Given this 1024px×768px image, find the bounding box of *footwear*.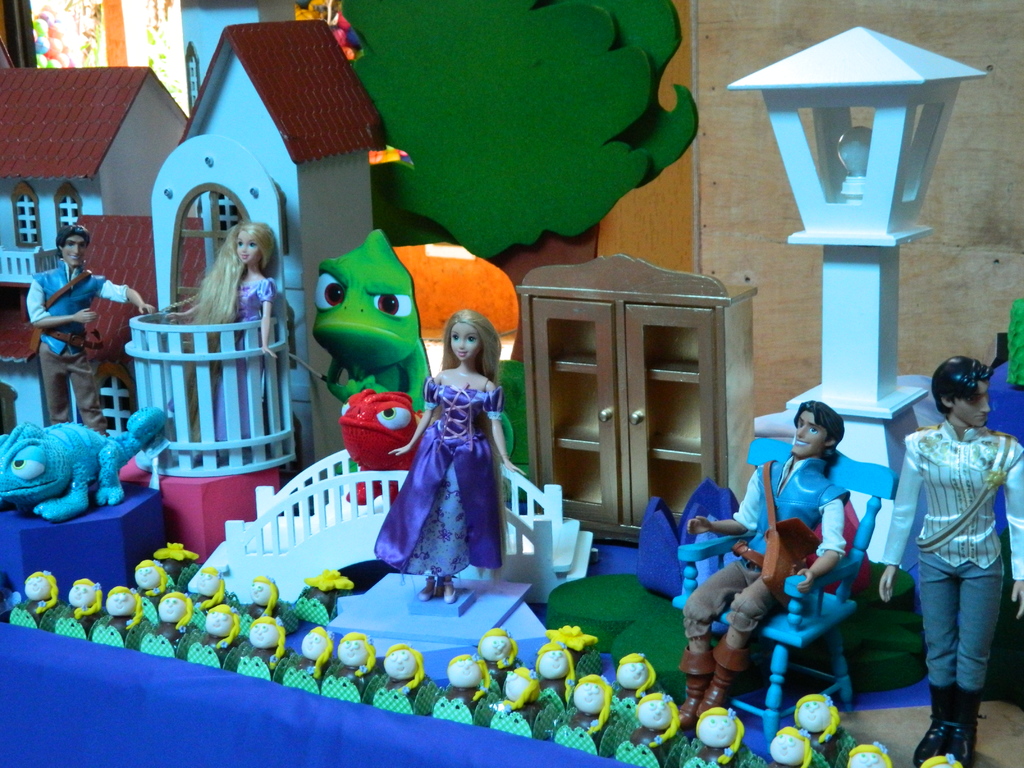
select_region(701, 641, 748, 722).
